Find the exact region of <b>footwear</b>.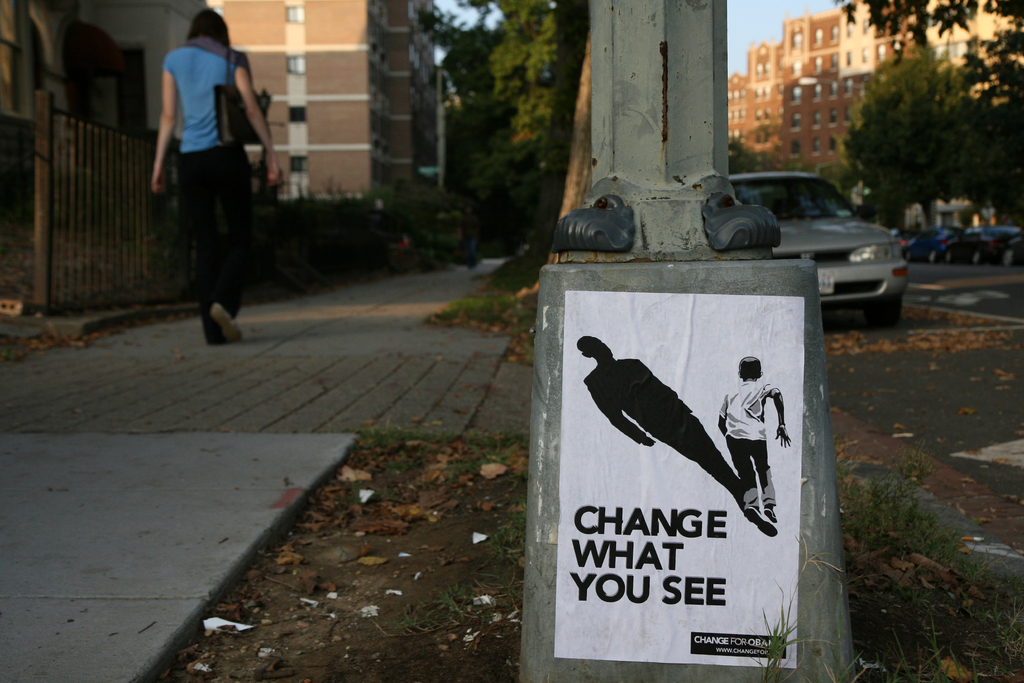
Exact region: [x1=745, y1=511, x2=775, y2=537].
